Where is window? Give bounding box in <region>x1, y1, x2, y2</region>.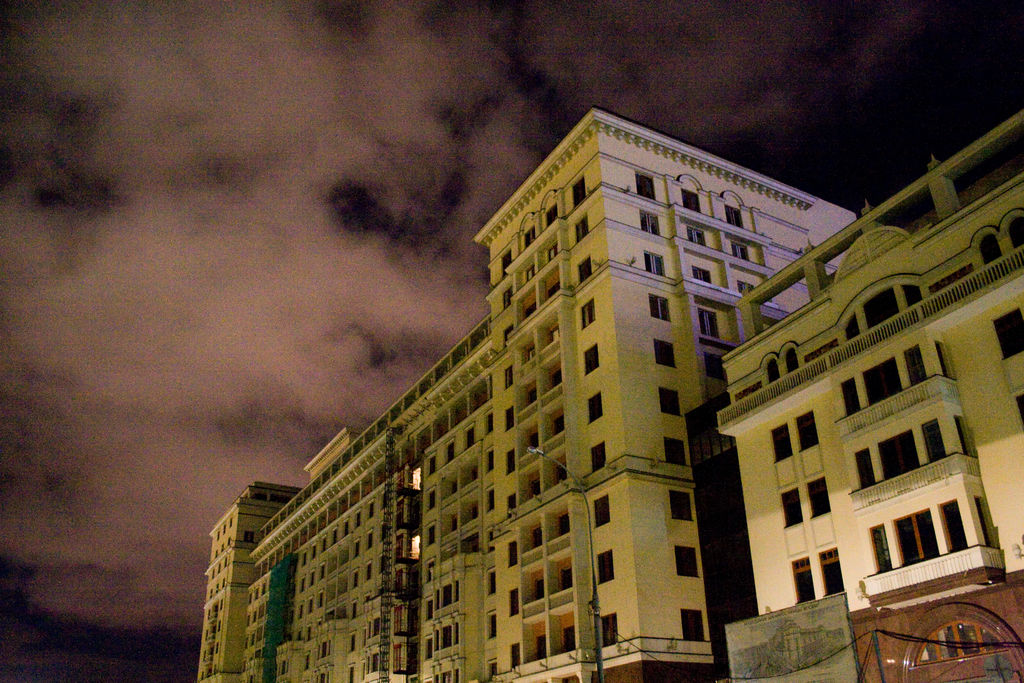
<region>519, 290, 543, 318</region>.
